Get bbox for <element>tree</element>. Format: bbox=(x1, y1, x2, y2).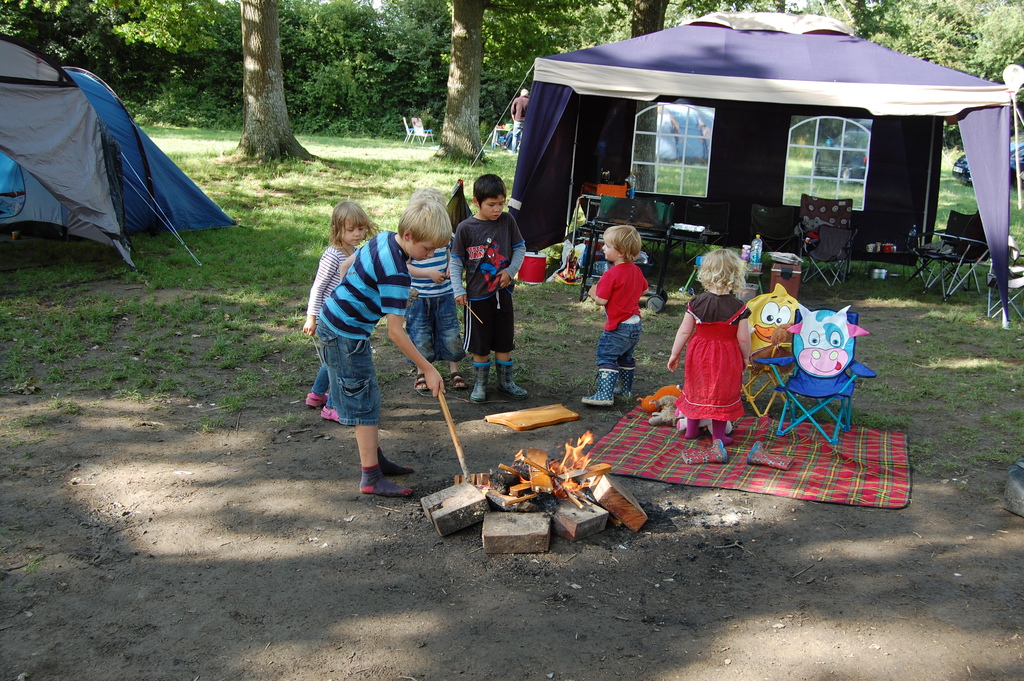
bbox=(825, 0, 1023, 109).
